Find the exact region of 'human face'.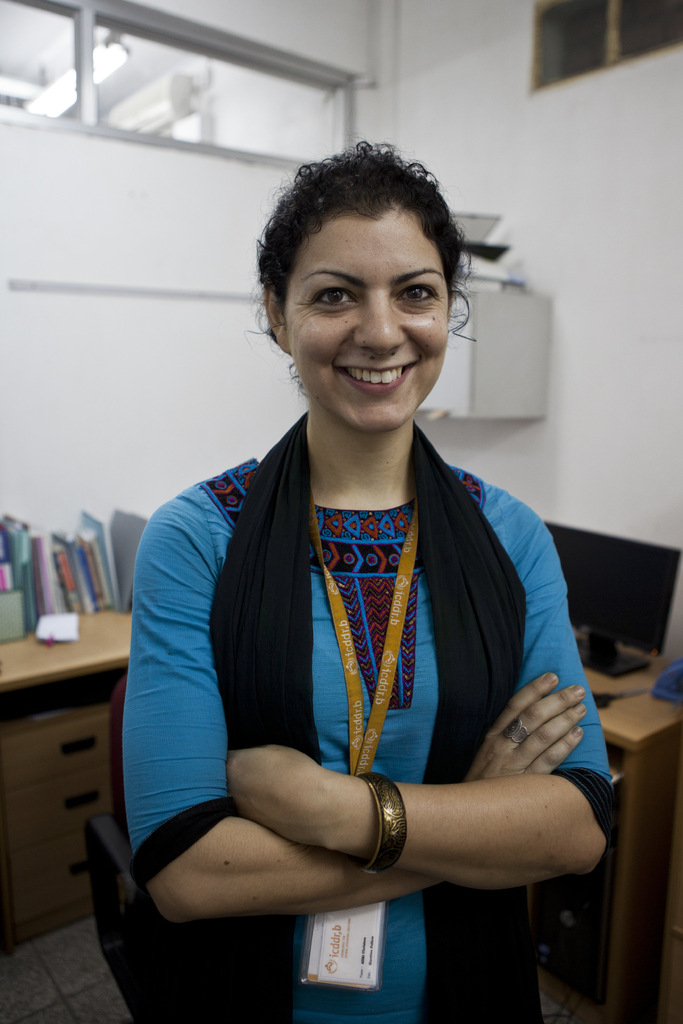
Exact region: (292,210,445,435).
